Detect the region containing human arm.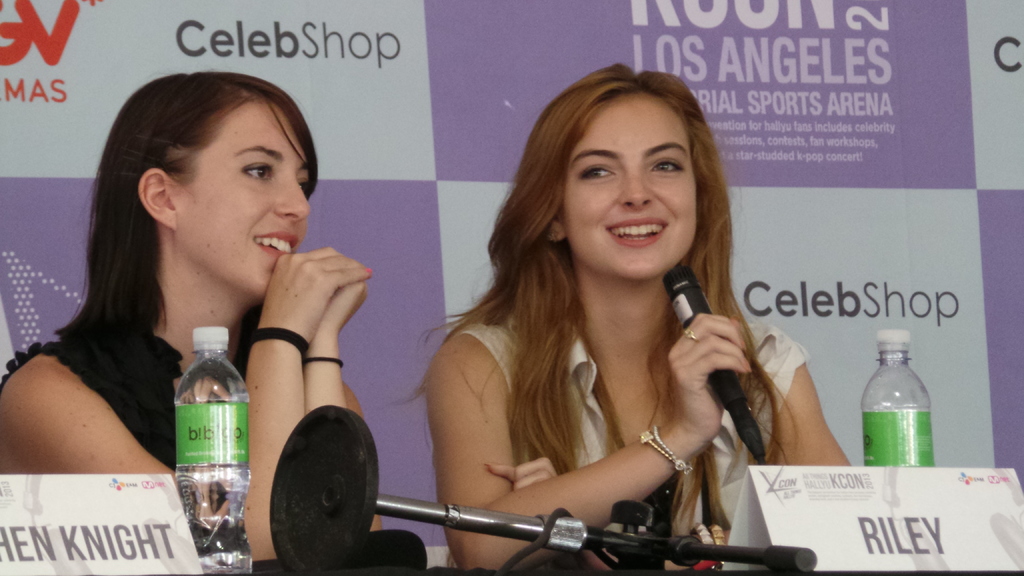
crop(303, 282, 371, 526).
